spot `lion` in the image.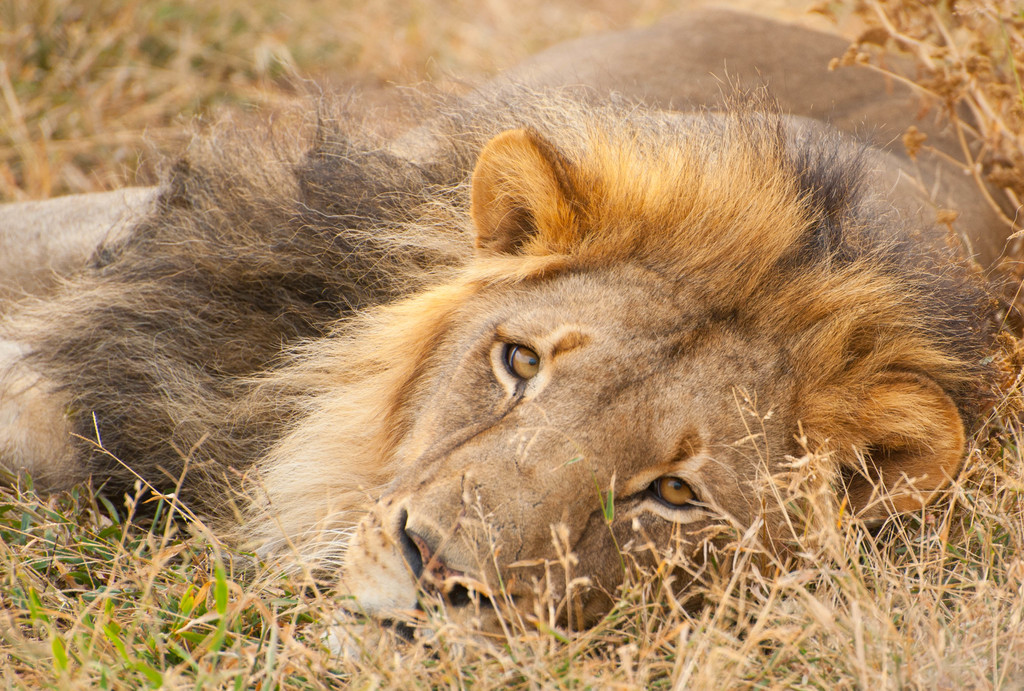
`lion` found at bbox=[0, 6, 1023, 662].
